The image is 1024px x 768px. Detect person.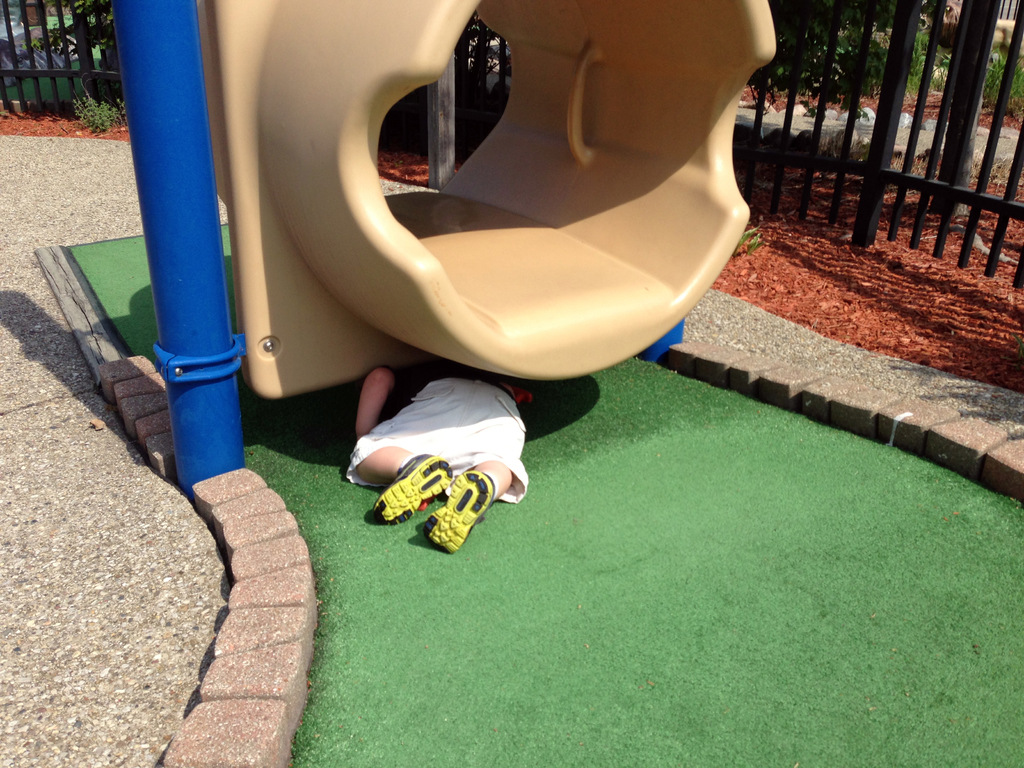
Detection: (338, 349, 544, 556).
